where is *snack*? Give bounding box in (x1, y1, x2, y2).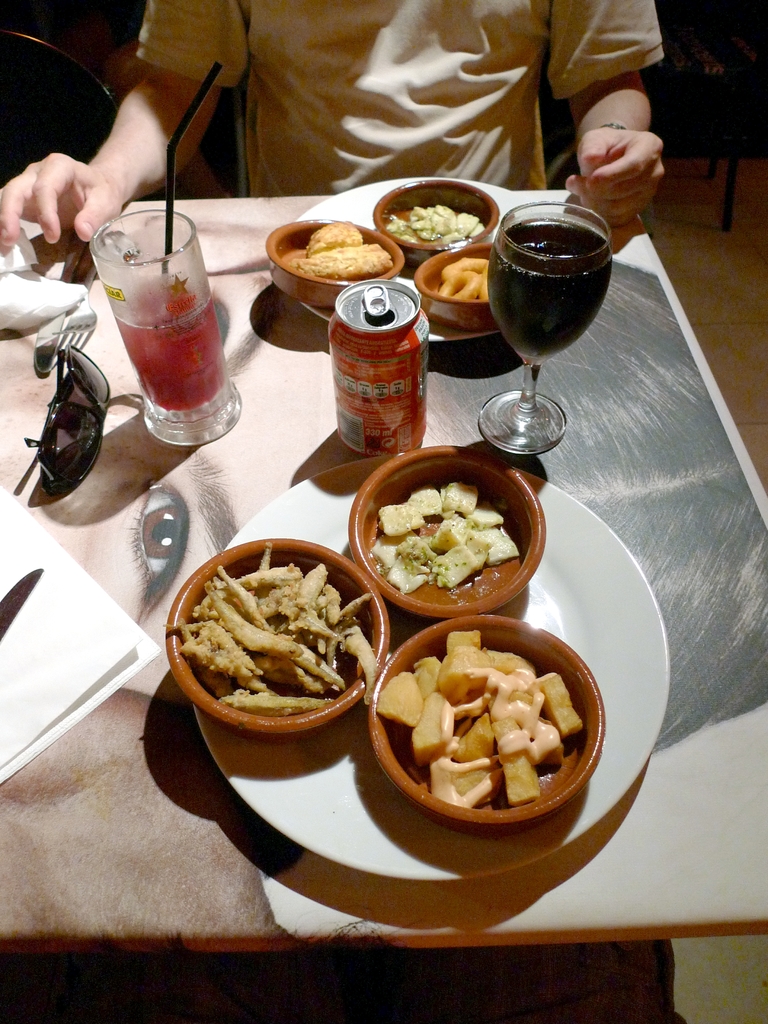
(368, 629, 607, 830).
